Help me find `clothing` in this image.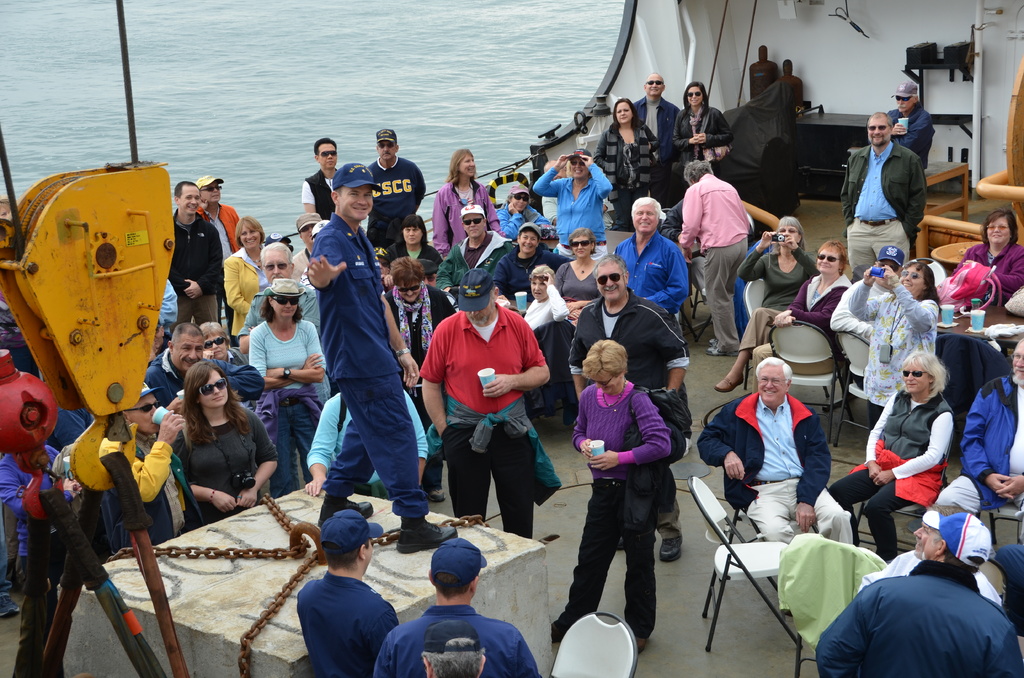
Found it: (172, 403, 278, 528).
